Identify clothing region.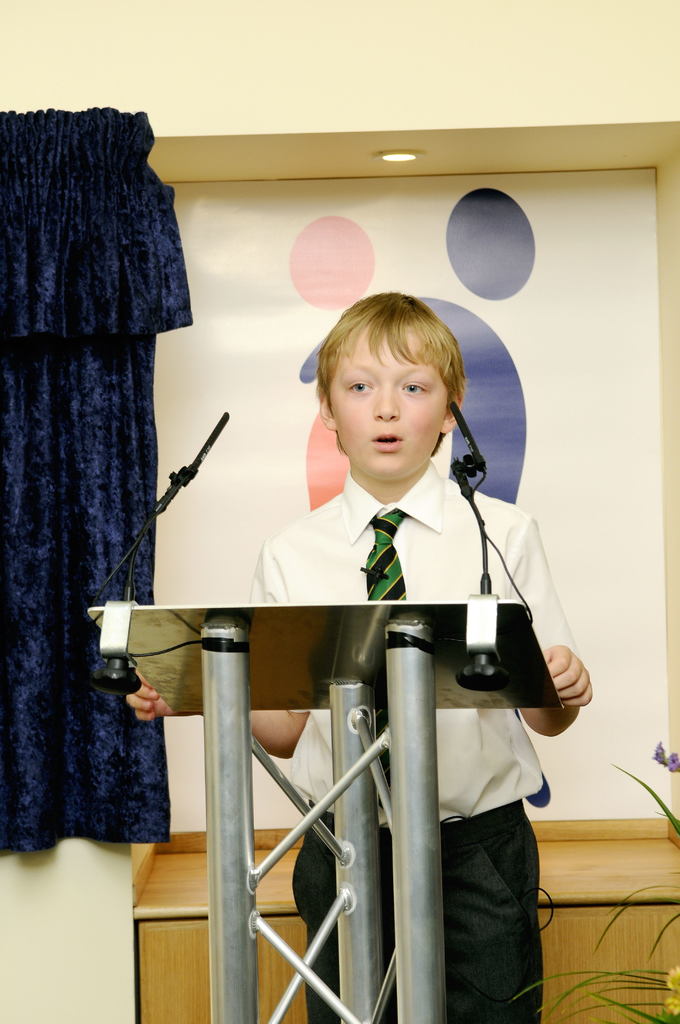
Region: BBox(168, 236, 612, 956).
